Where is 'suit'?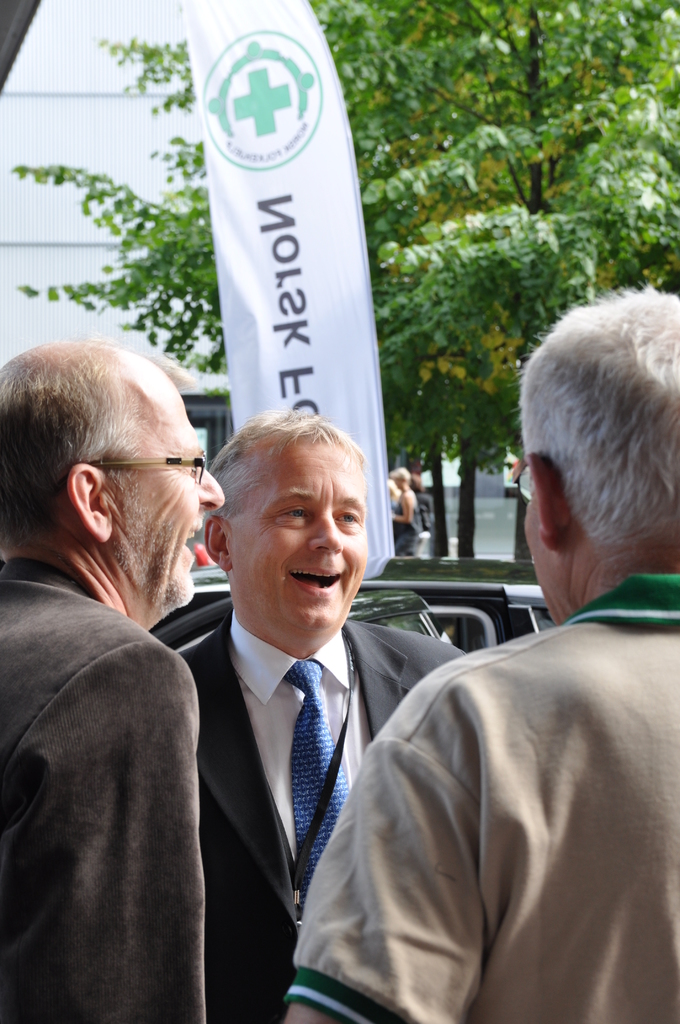
[x1=177, y1=612, x2=469, y2=1023].
